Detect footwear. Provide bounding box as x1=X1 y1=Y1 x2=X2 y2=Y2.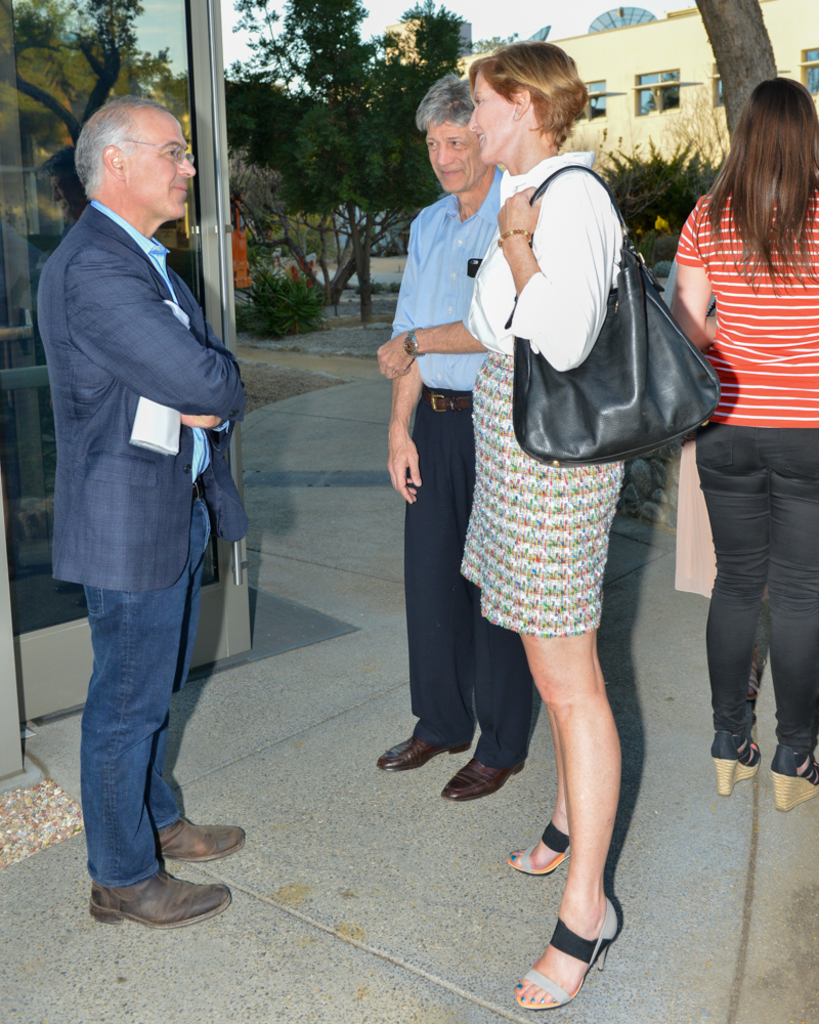
x1=768 y1=749 x2=818 y2=812.
